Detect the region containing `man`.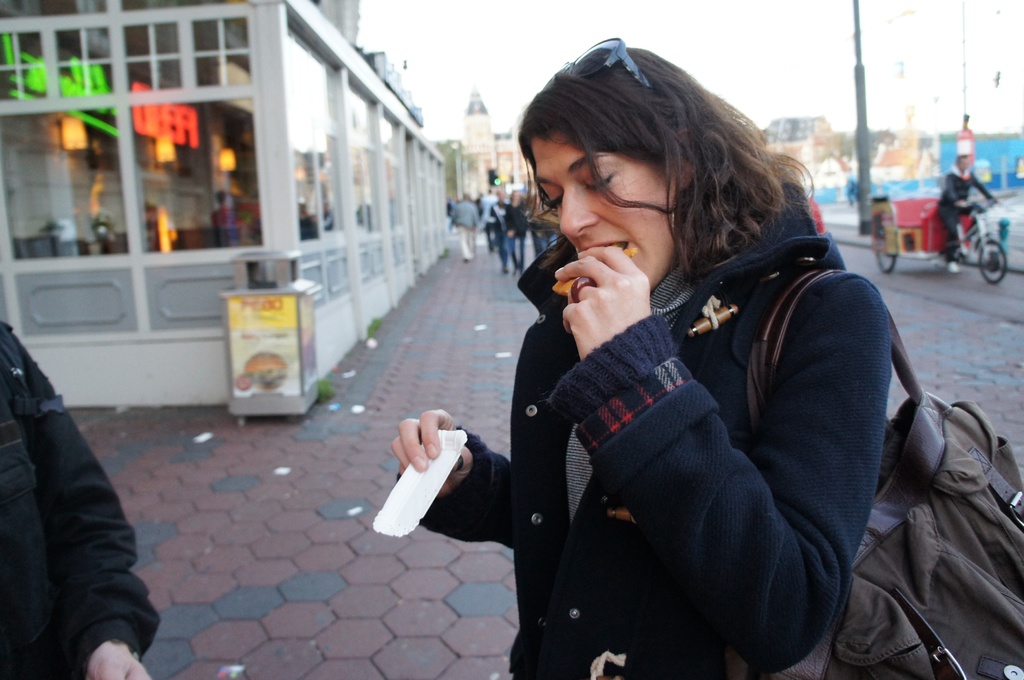
<bbox>490, 189, 506, 258</bbox>.
